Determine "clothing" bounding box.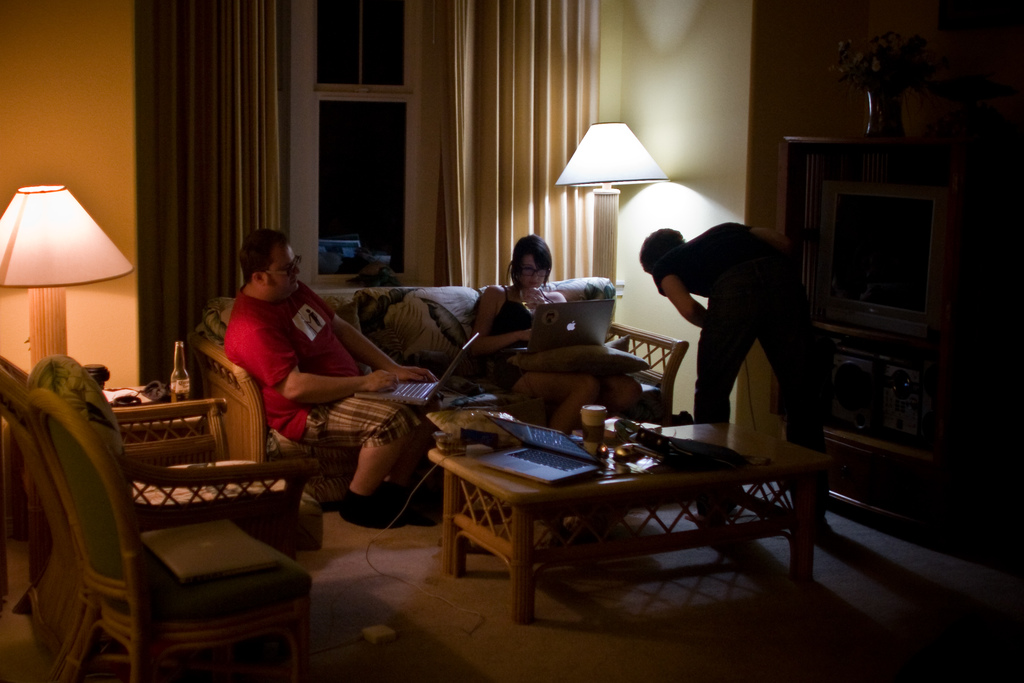
Determined: (x1=645, y1=217, x2=828, y2=527).
